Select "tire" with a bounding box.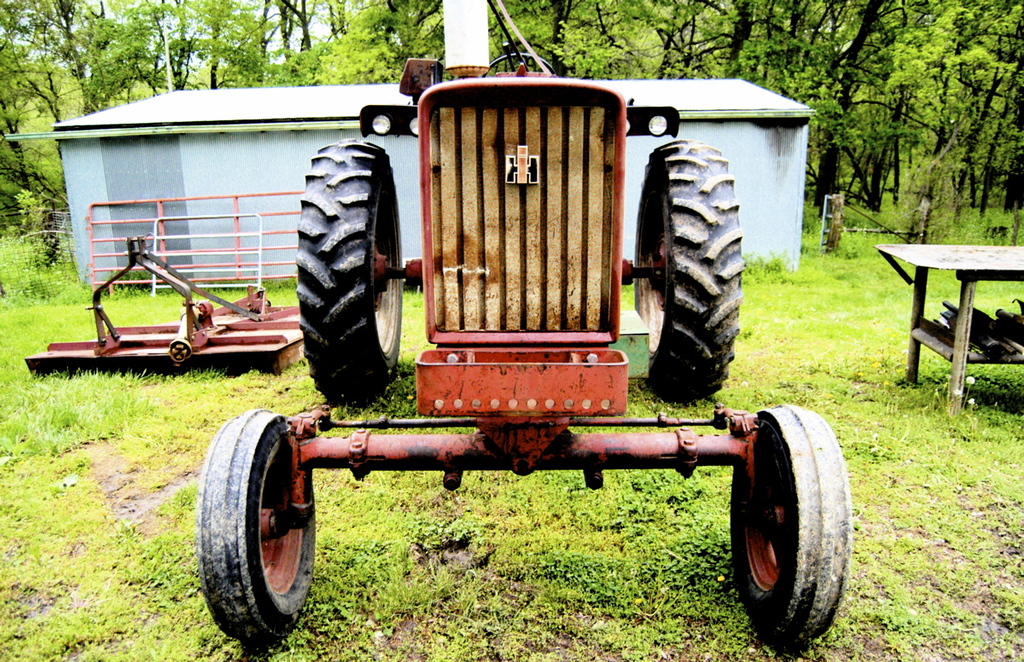
crop(729, 405, 852, 651).
